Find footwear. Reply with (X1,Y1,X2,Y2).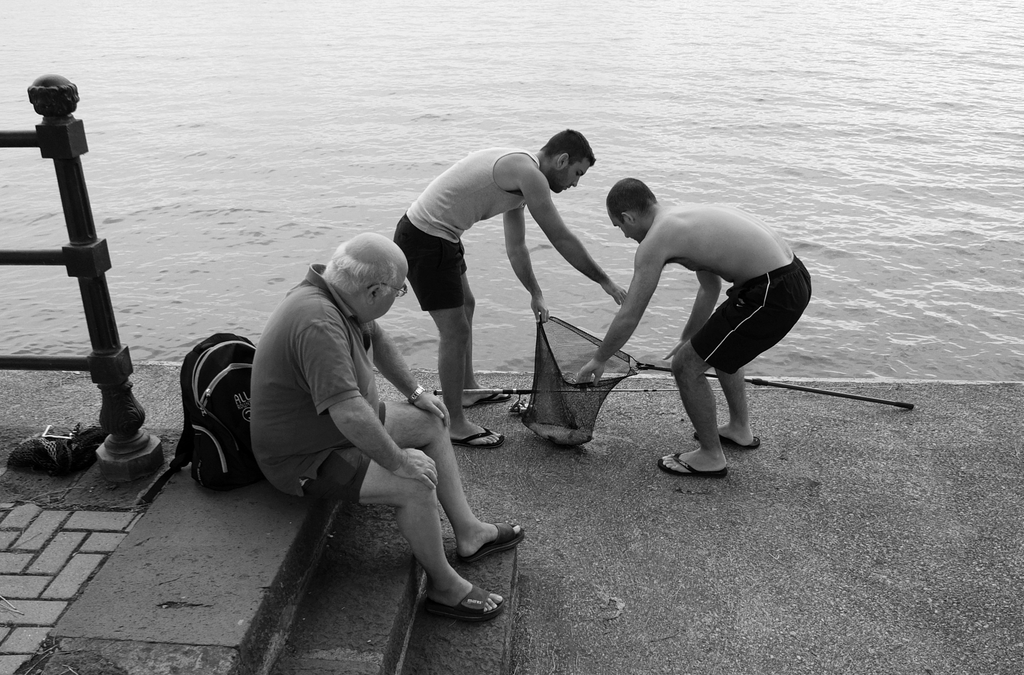
(412,565,504,626).
